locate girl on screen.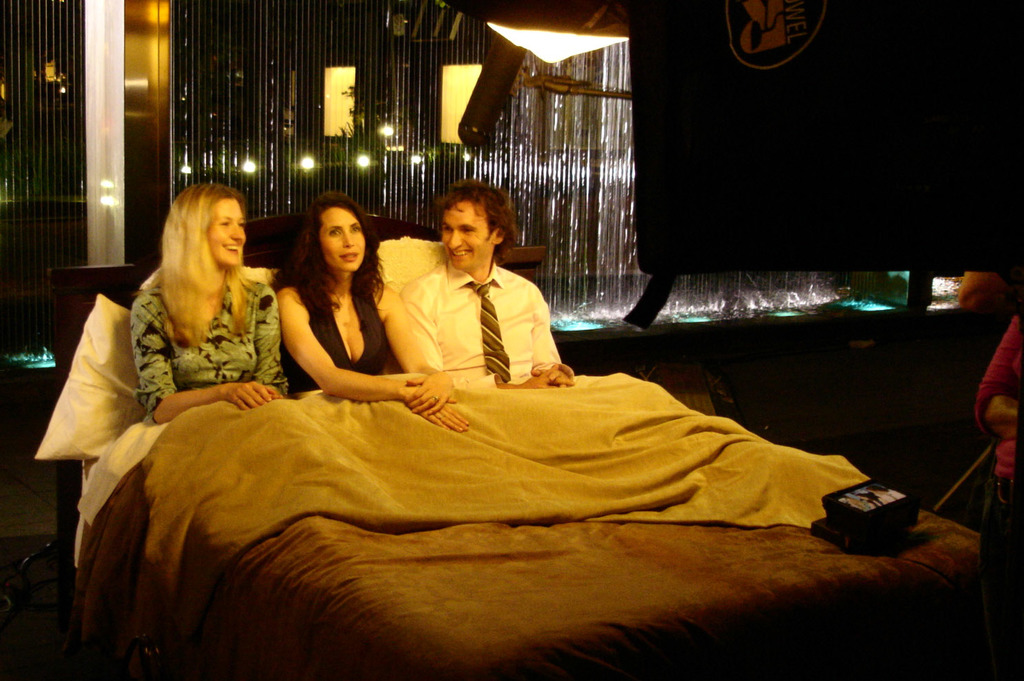
On screen at [left=279, top=193, right=479, bottom=473].
